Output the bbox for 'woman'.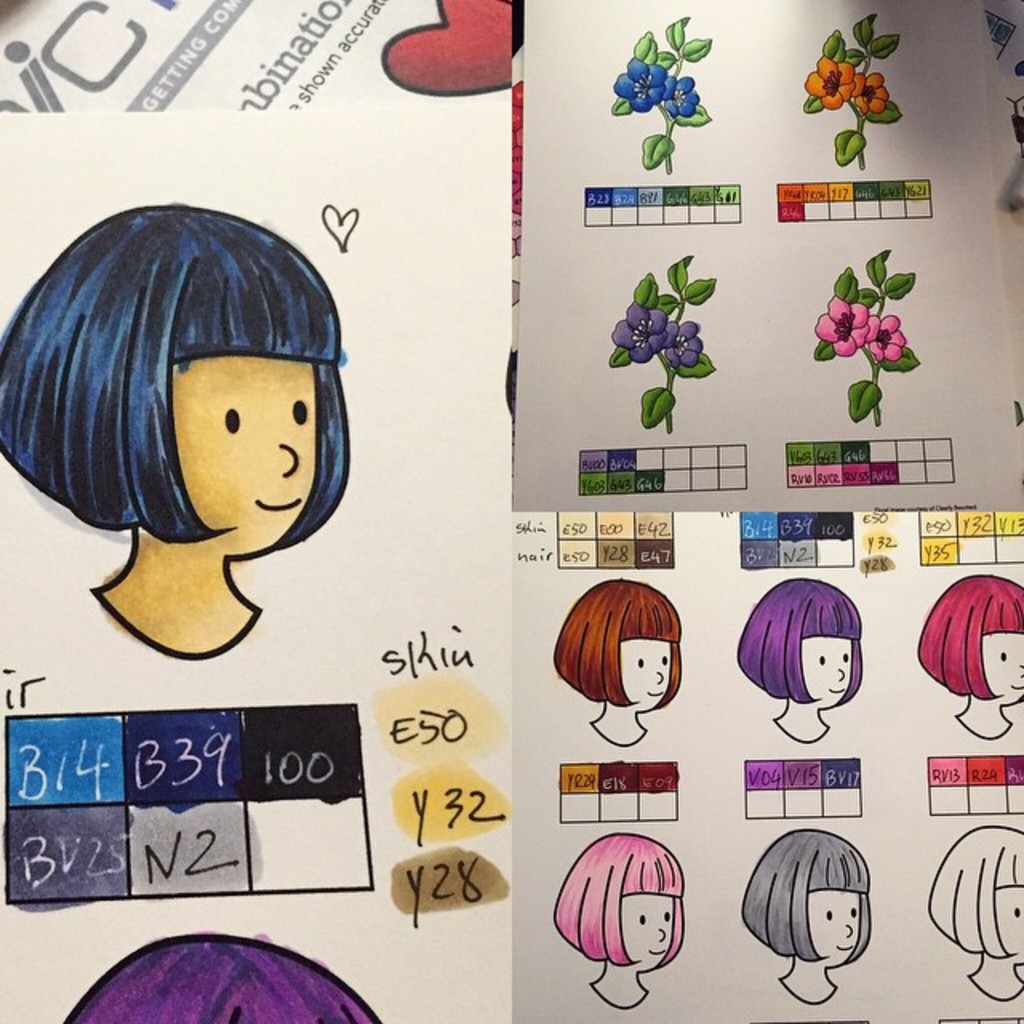
{"left": 912, "top": 571, "right": 1022, "bottom": 739}.
